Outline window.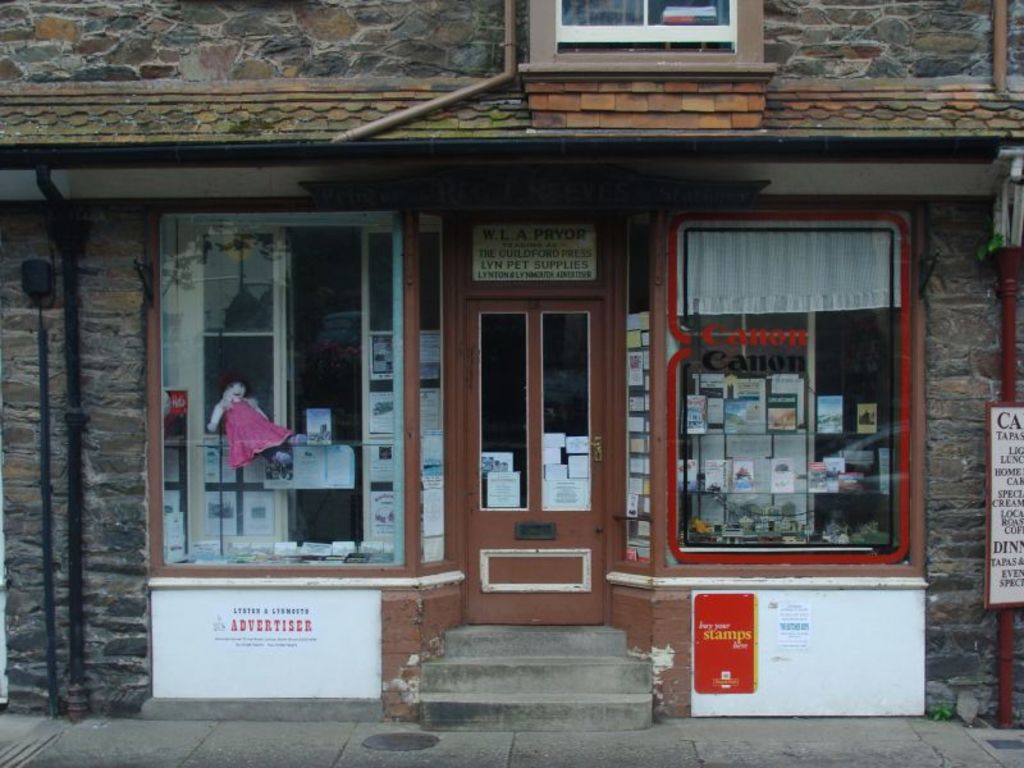
Outline: box=[156, 212, 444, 577].
